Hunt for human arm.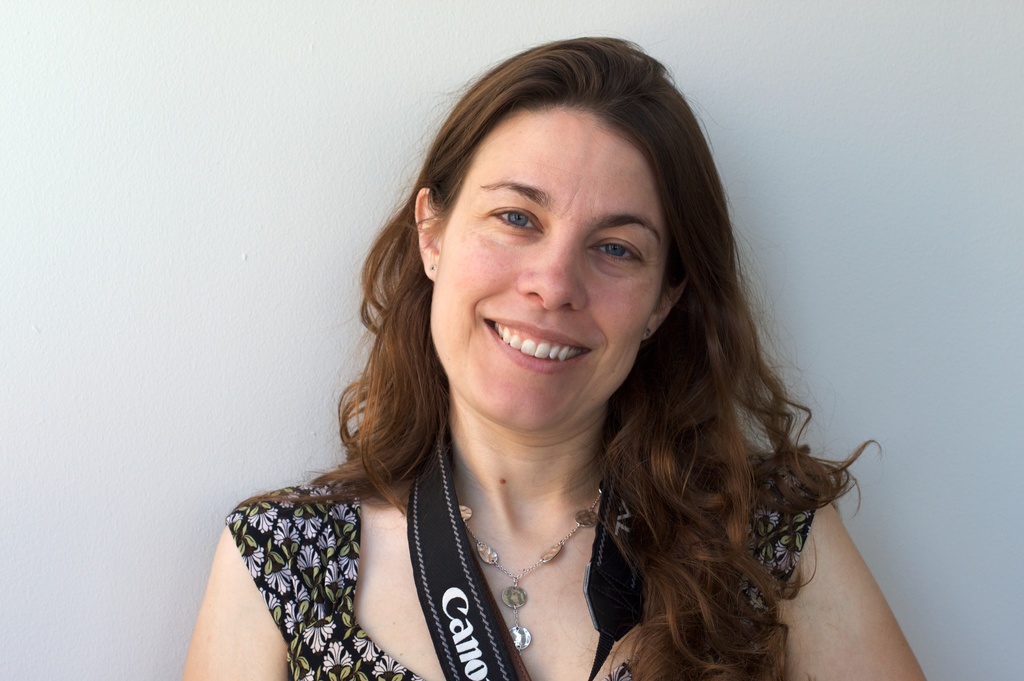
Hunted down at <region>770, 462, 931, 680</region>.
